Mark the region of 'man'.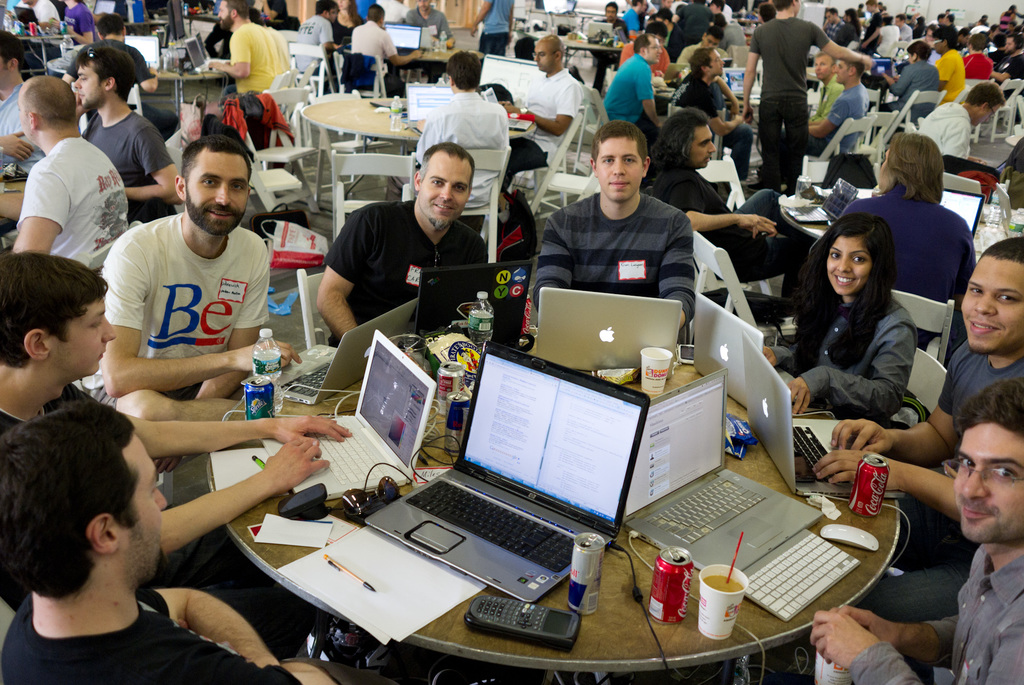
Region: box=[500, 33, 584, 193].
